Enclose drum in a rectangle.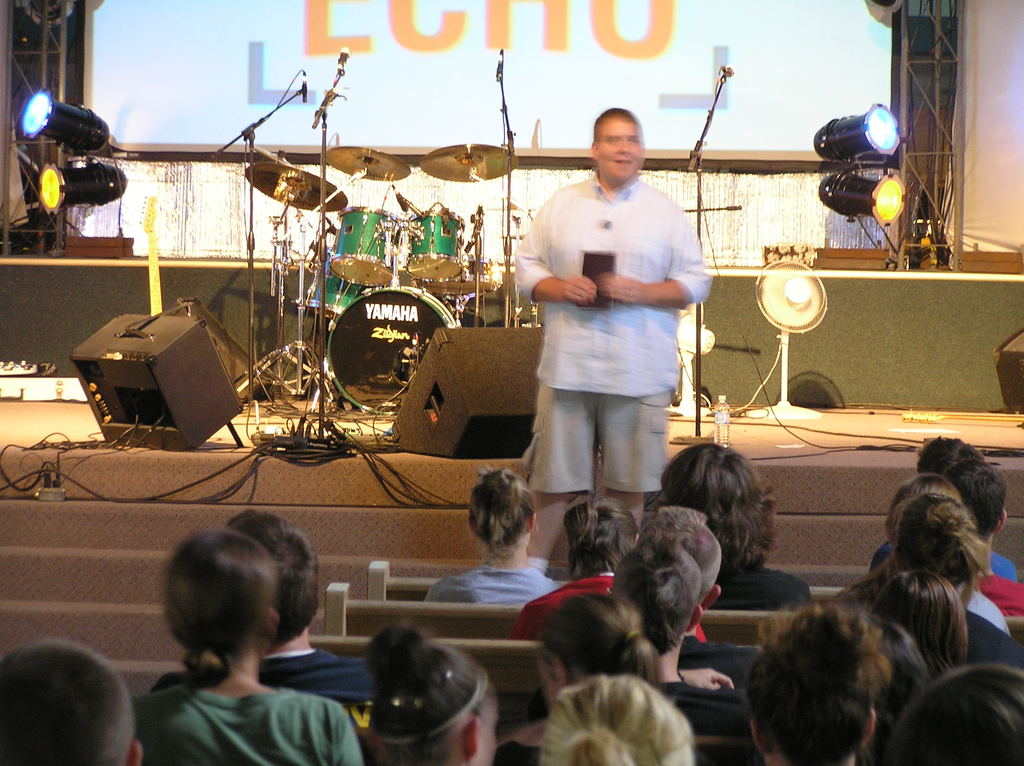
330:285:456:425.
